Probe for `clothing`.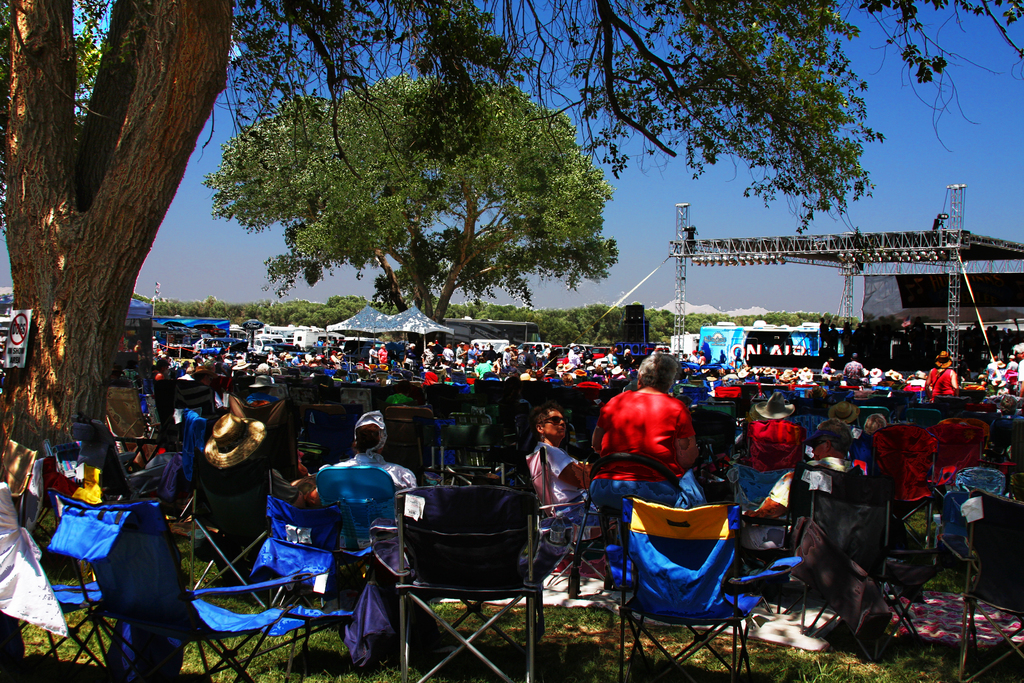
Probe result: crop(697, 355, 703, 364).
